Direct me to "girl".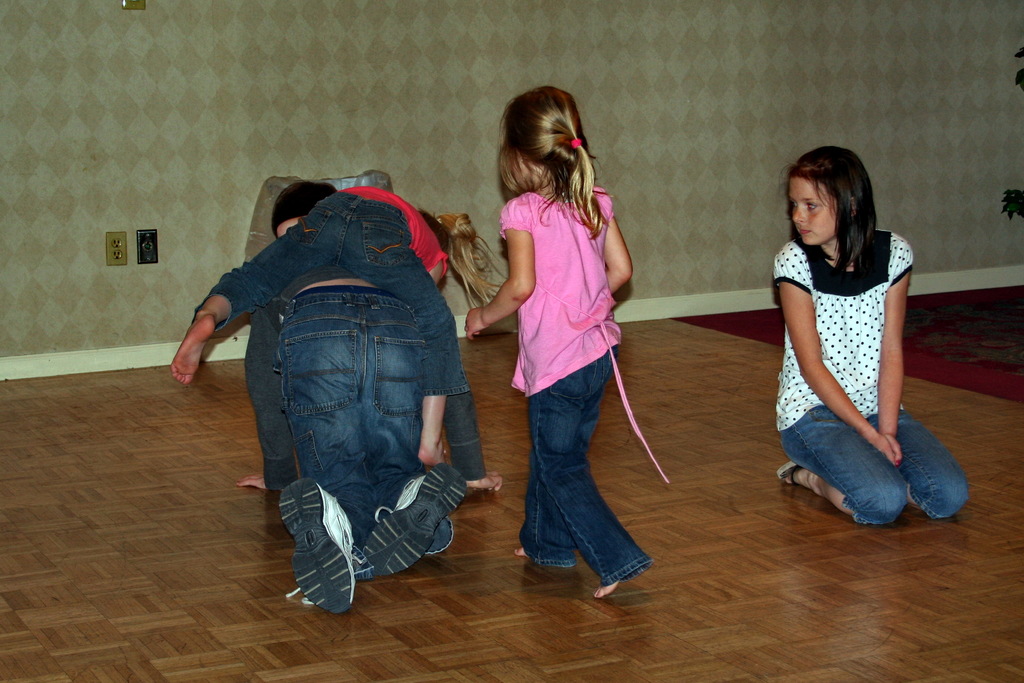
Direction: x1=463, y1=85, x2=674, y2=604.
